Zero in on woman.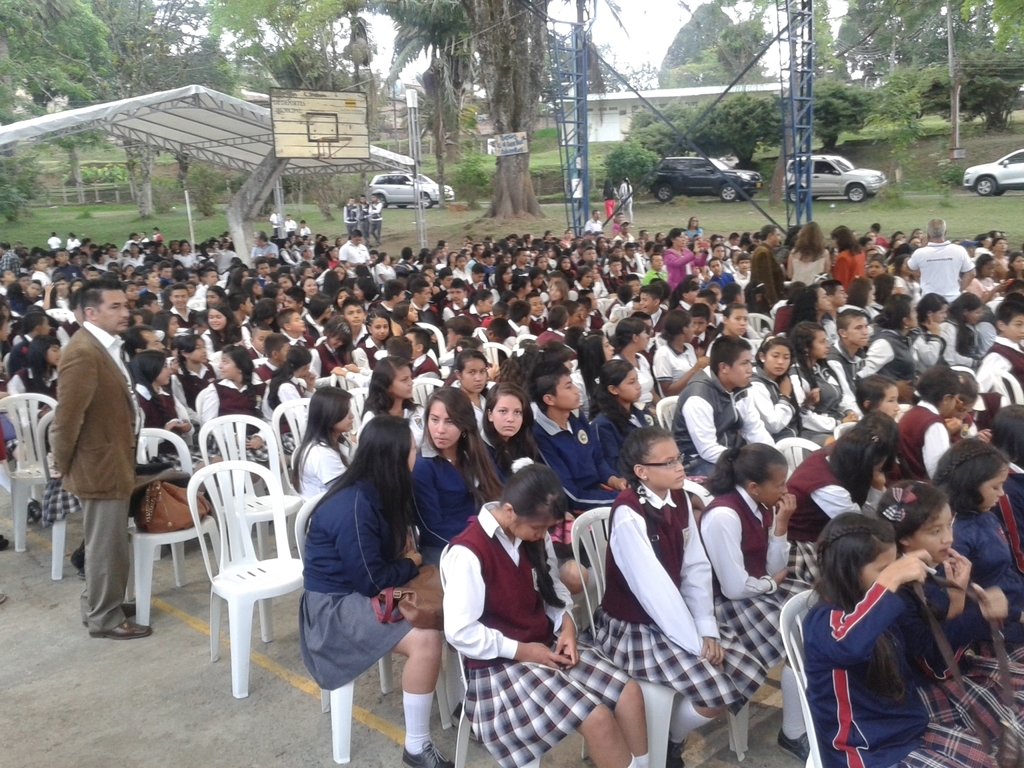
Zeroed in: <region>617, 177, 632, 222</region>.
